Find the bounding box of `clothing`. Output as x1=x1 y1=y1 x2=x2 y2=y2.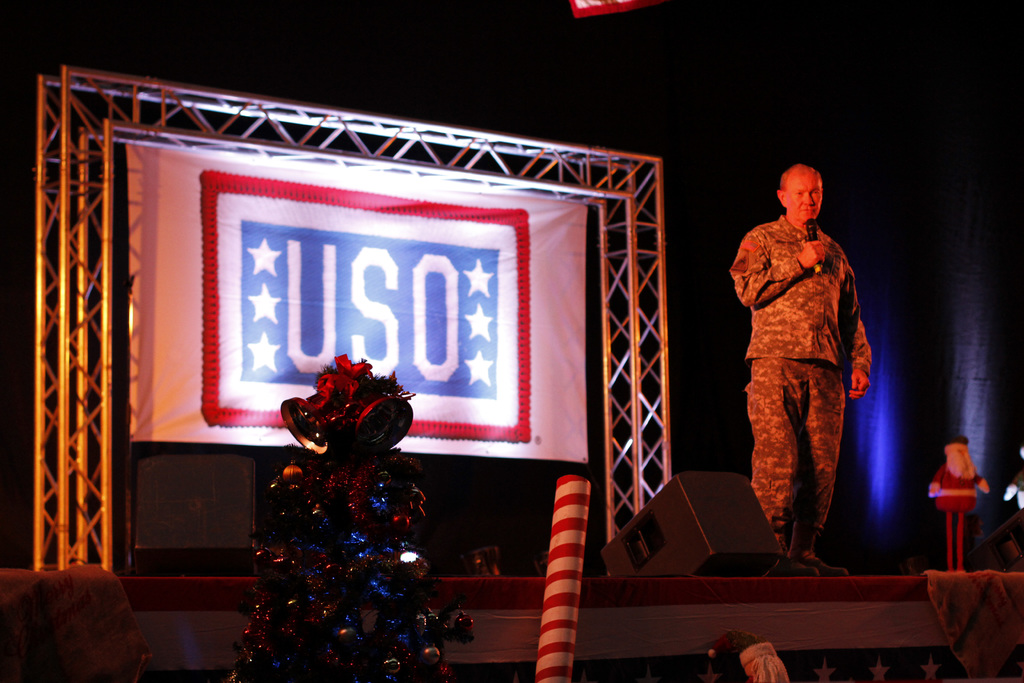
x1=733 y1=187 x2=877 y2=565.
